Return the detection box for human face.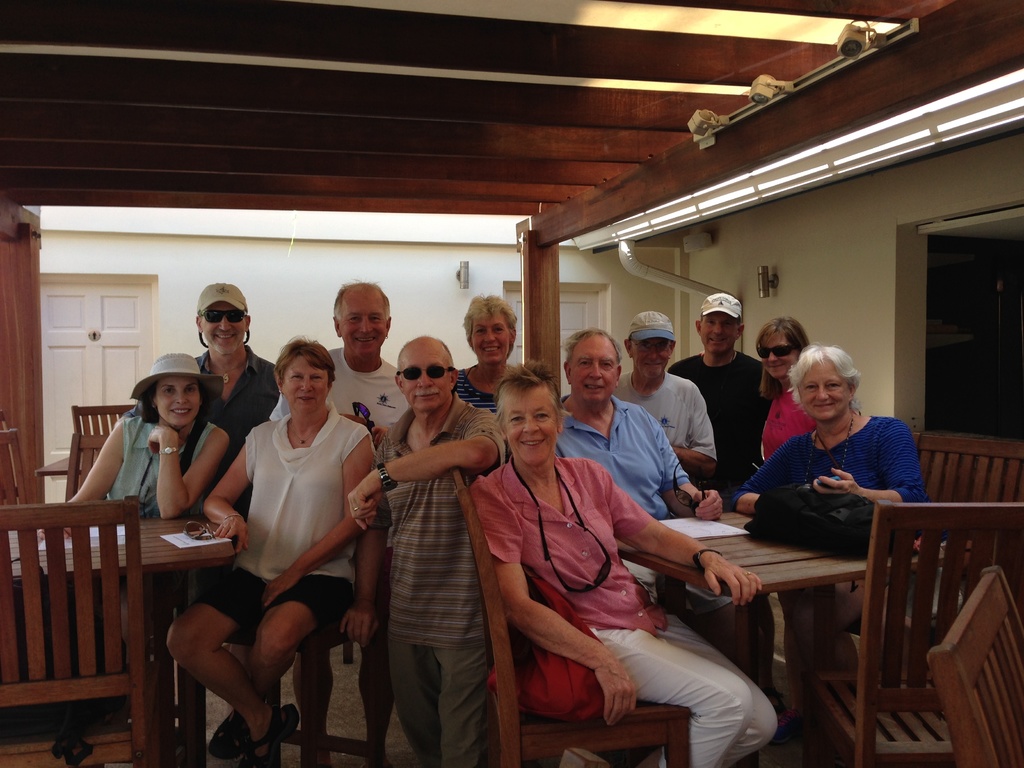
region(282, 358, 330, 412).
